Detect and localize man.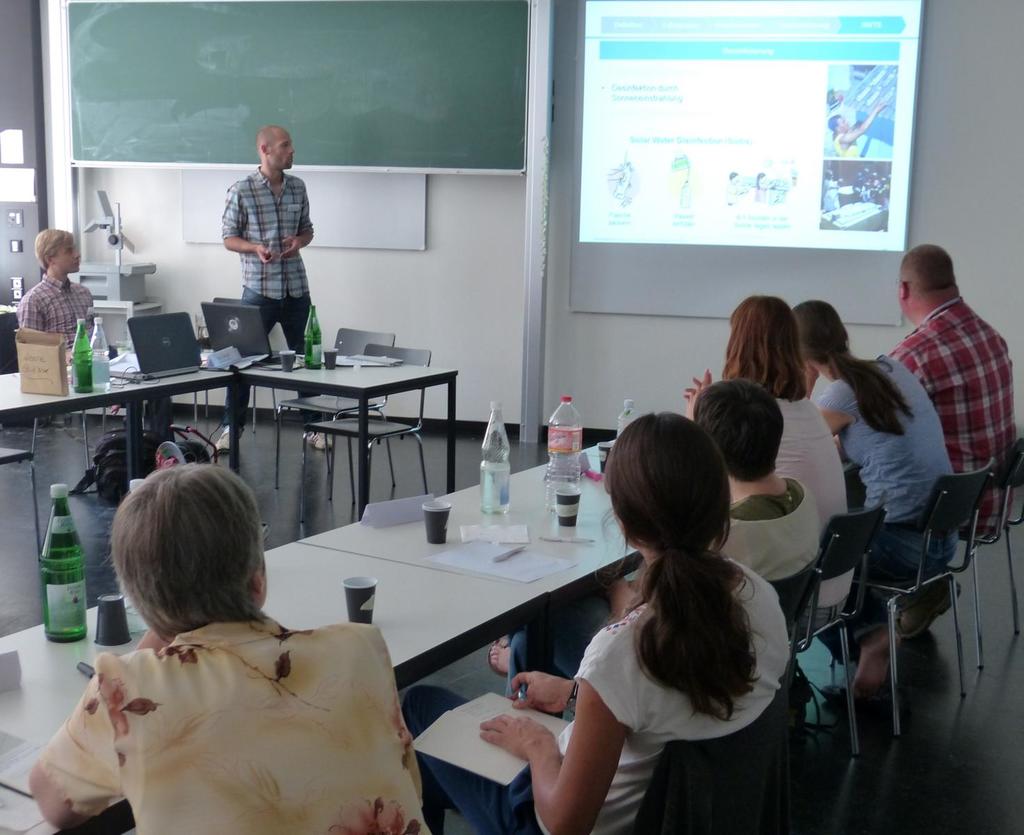
Localized at 881/239/1018/619.
